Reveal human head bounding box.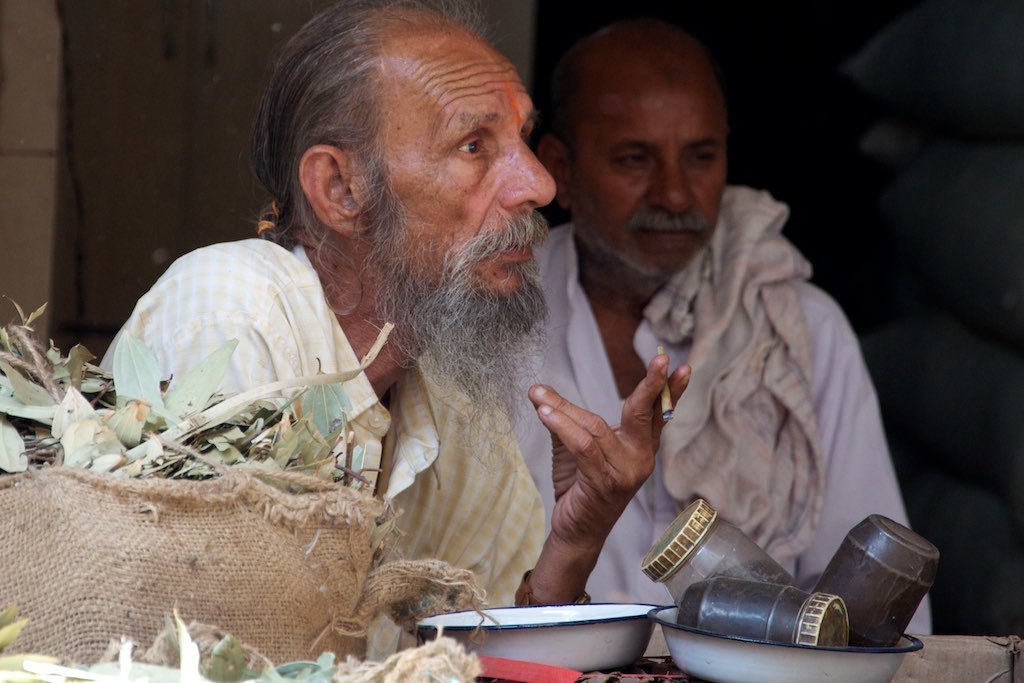
Revealed: 536/21/726/280.
